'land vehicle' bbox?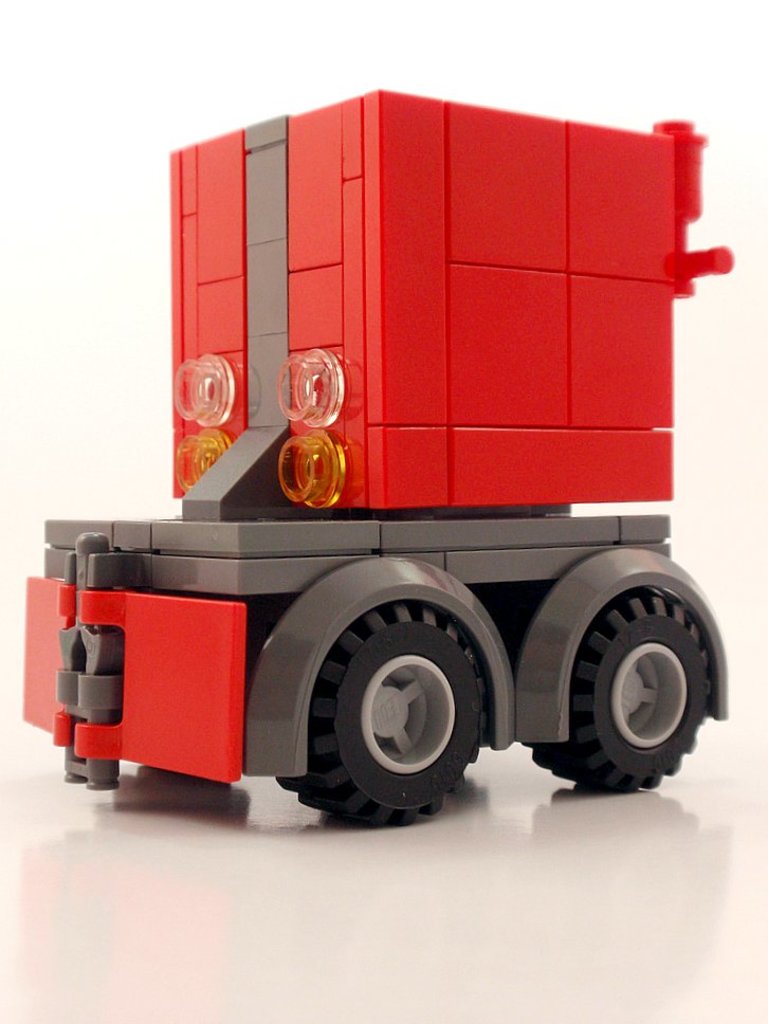
detection(32, 42, 767, 801)
